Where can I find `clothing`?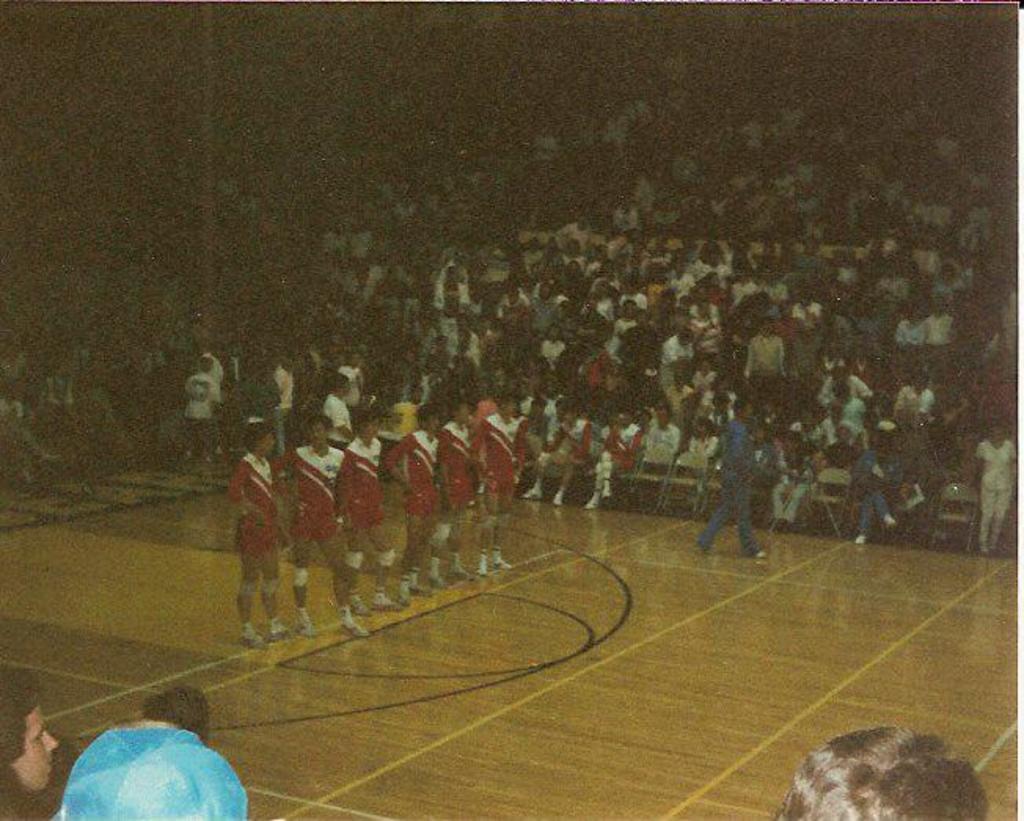
You can find it at {"left": 225, "top": 454, "right": 289, "bottom": 556}.
